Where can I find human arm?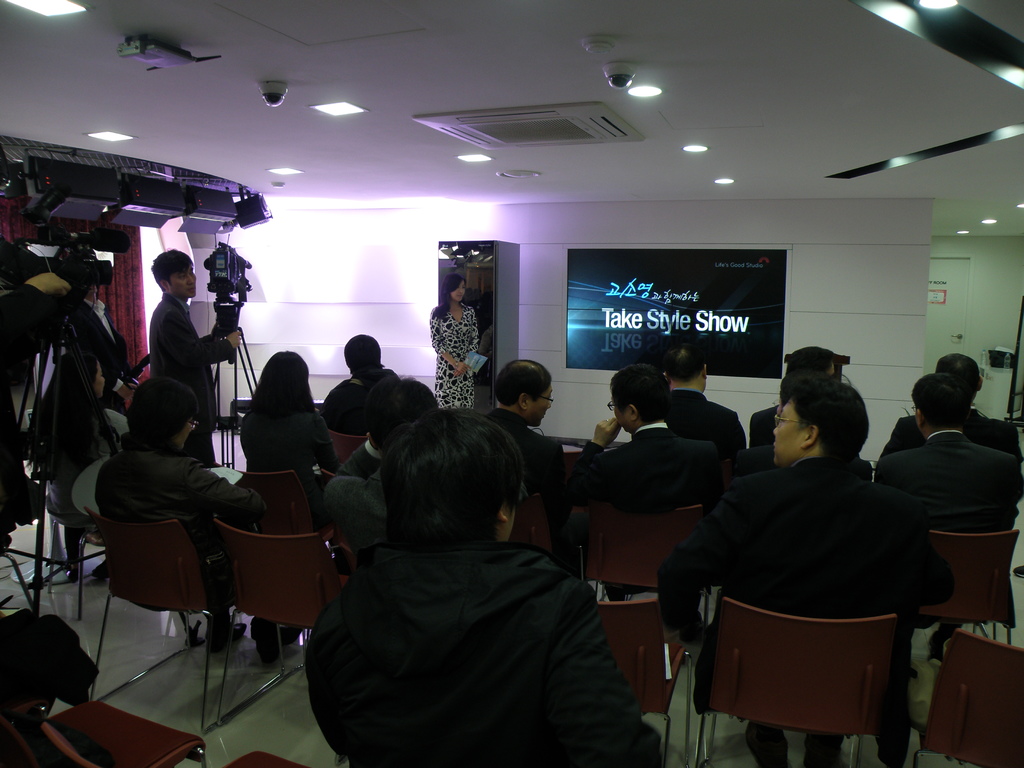
You can find it at x1=76, y1=318, x2=134, y2=406.
